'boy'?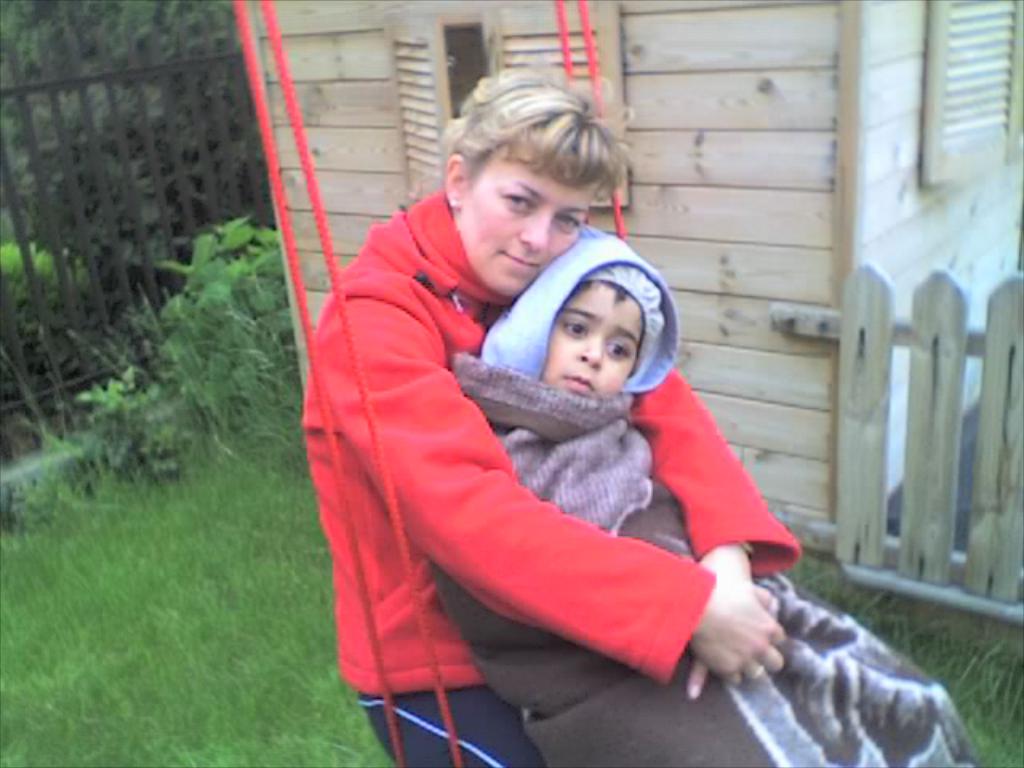
[424, 222, 987, 766]
